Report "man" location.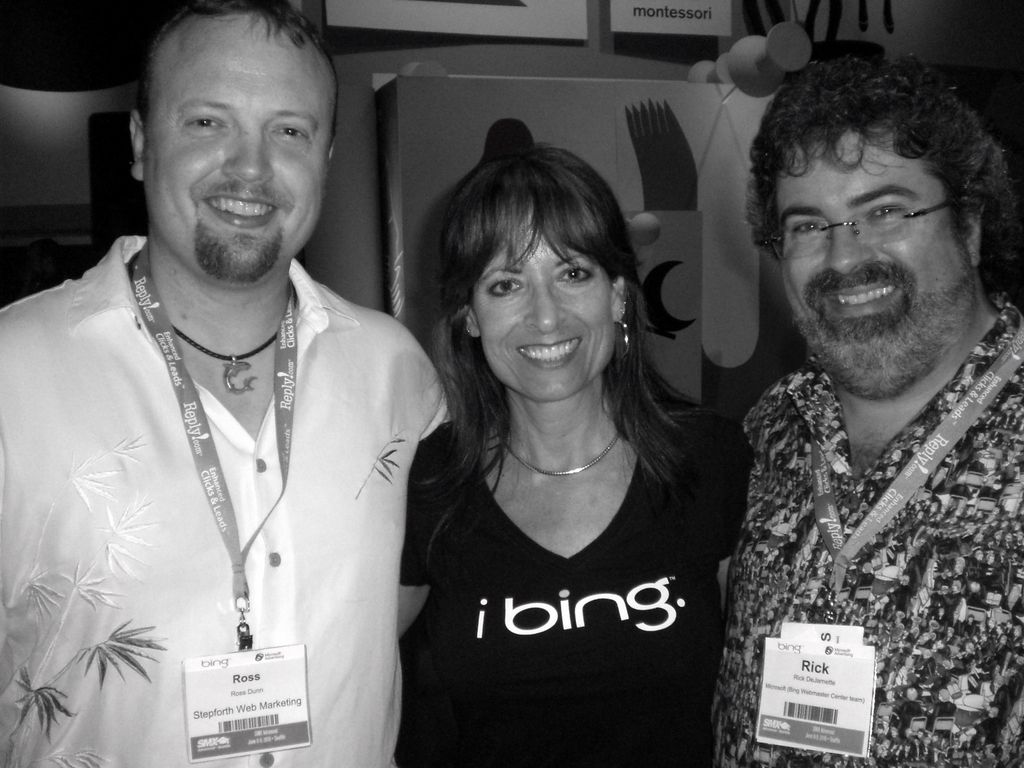
Report: {"left": 0, "top": 0, "right": 449, "bottom": 767}.
